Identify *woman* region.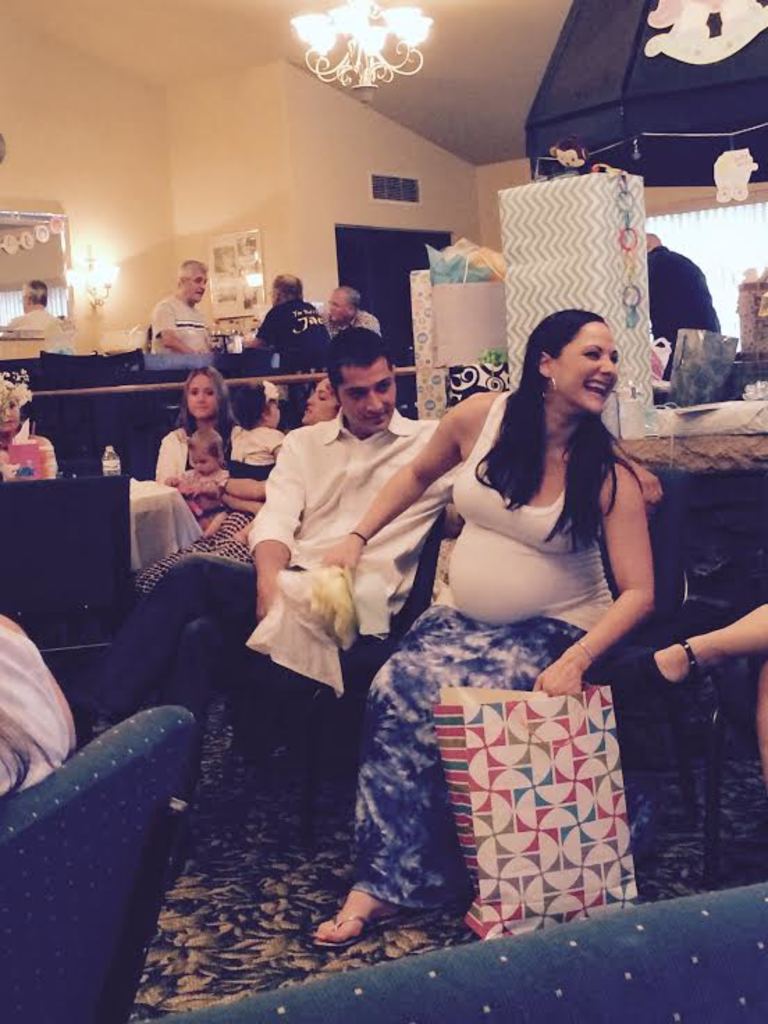
Region: select_region(131, 365, 341, 598).
